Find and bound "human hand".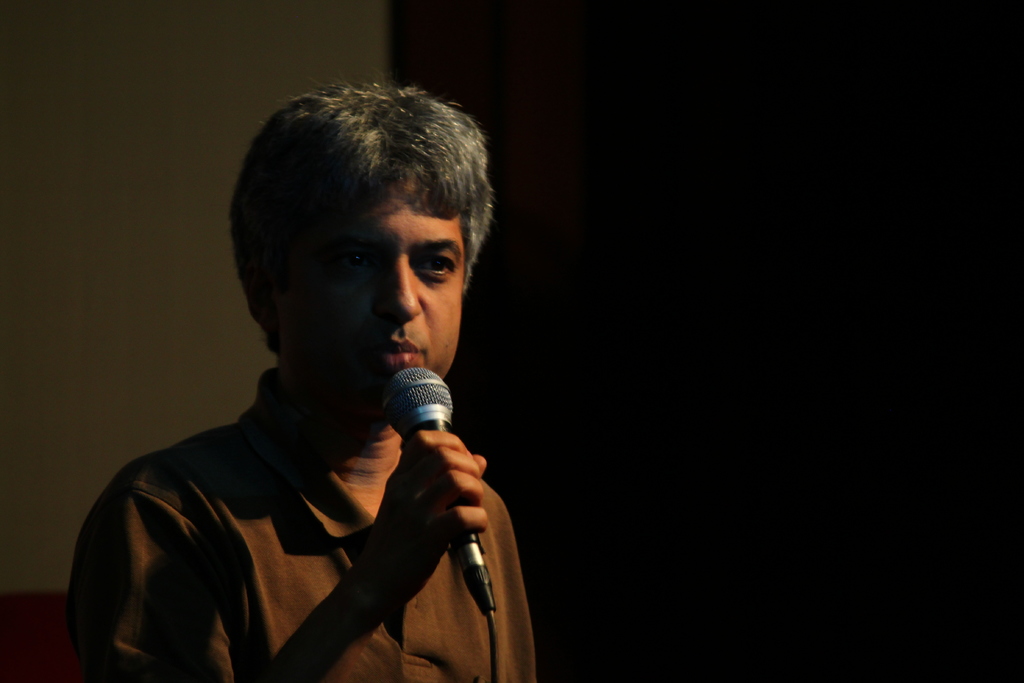
Bound: 314/413/479/621.
